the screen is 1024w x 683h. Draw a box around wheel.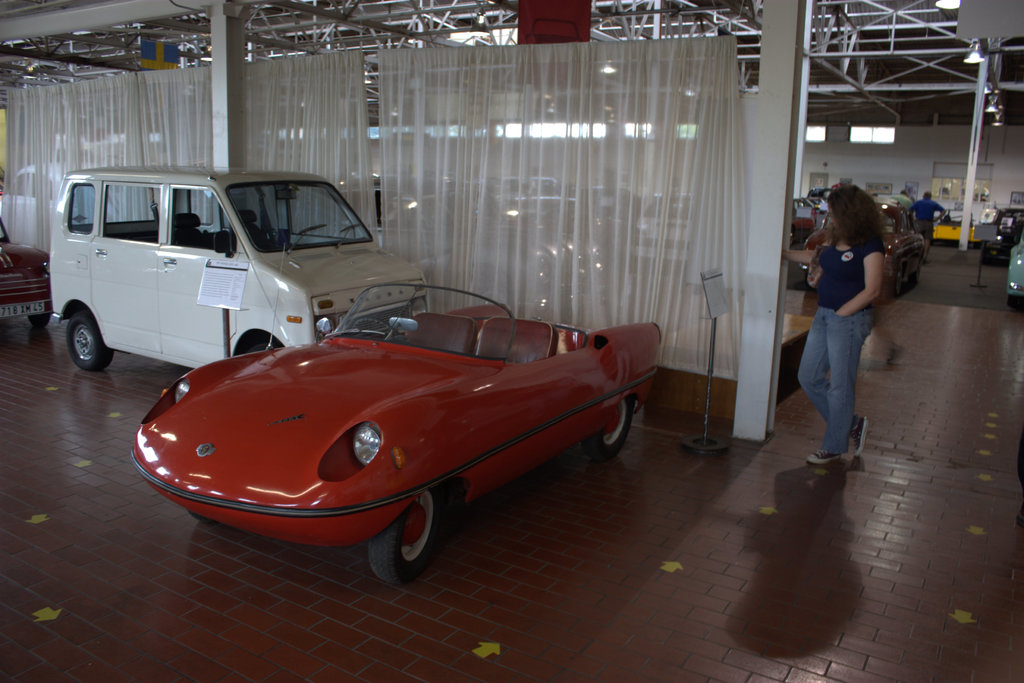
detection(895, 267, 902, 297).
